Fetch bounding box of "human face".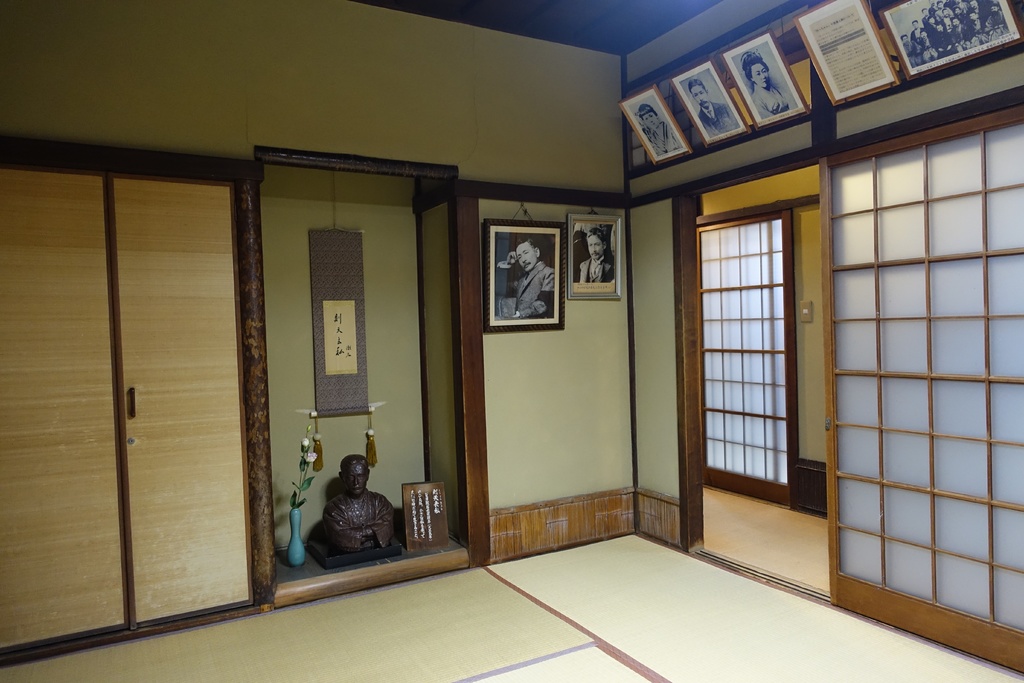
Bbox: box=[644, 110, 659, 129].
